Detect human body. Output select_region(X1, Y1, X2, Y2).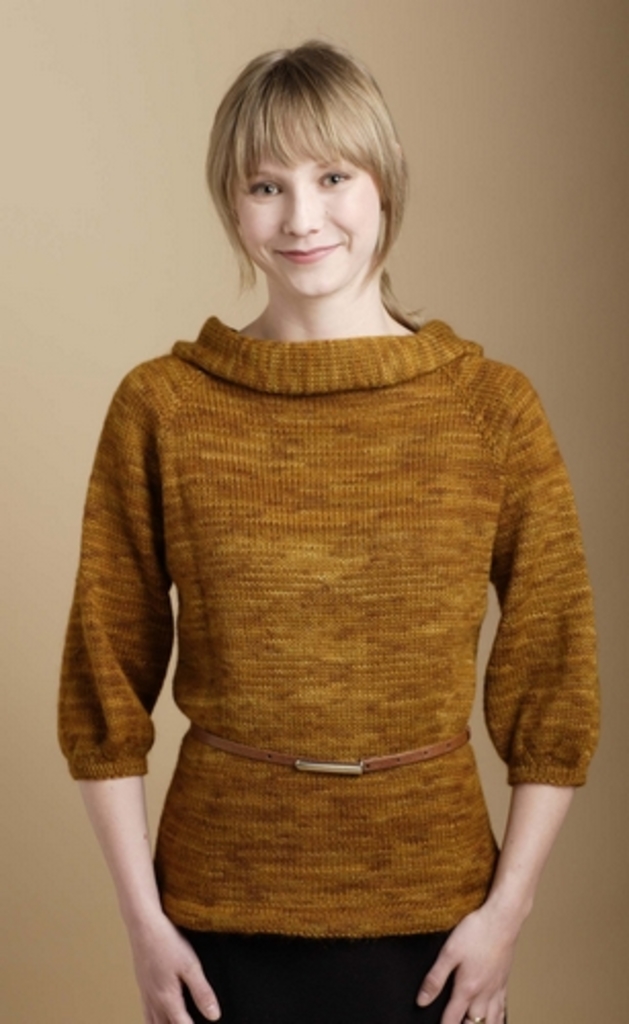
select_region(55, 25, 613, 1022).
